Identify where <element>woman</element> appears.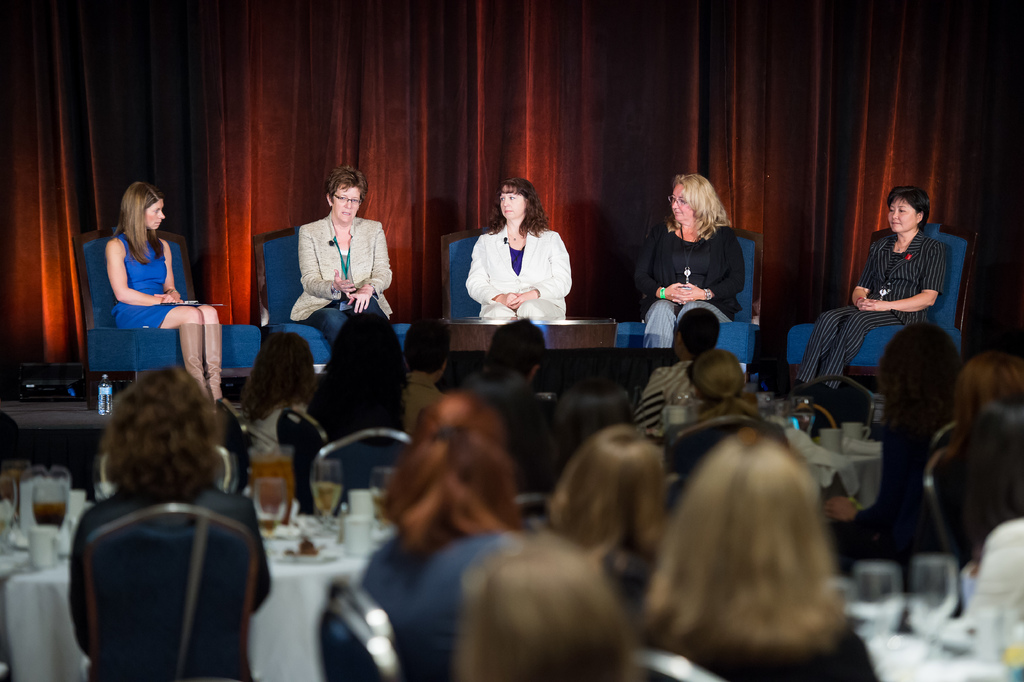
Appears at 640 430 880 681.
